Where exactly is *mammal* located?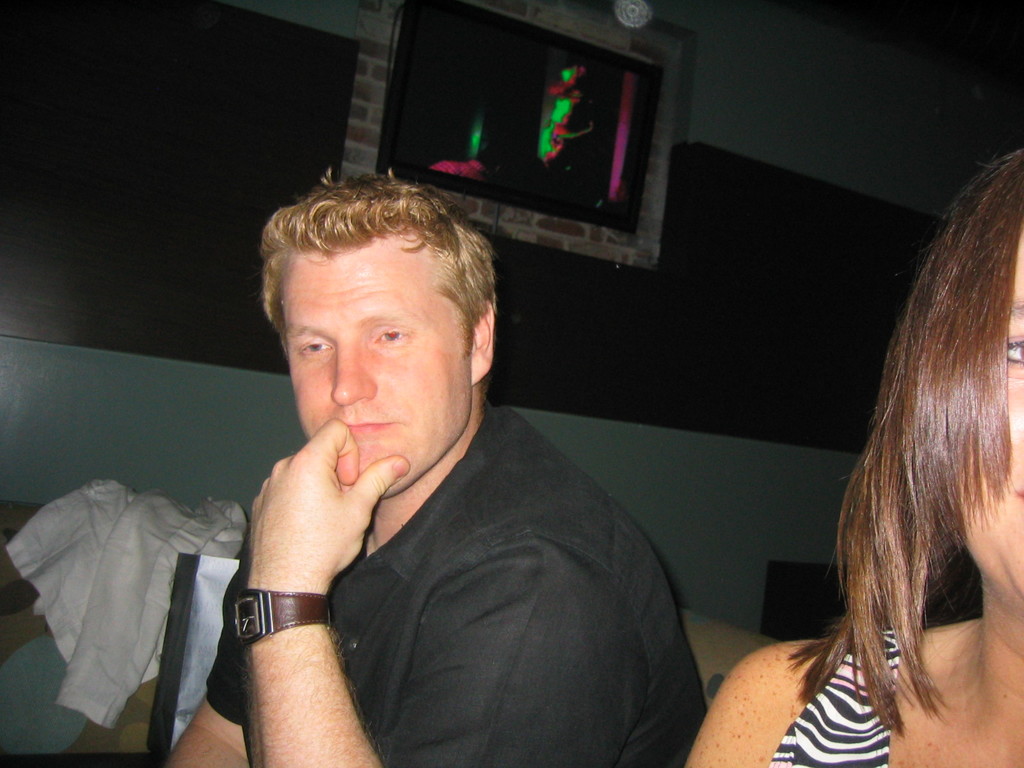
Its bounding box is BBox(726, 166, 1020, 765).
